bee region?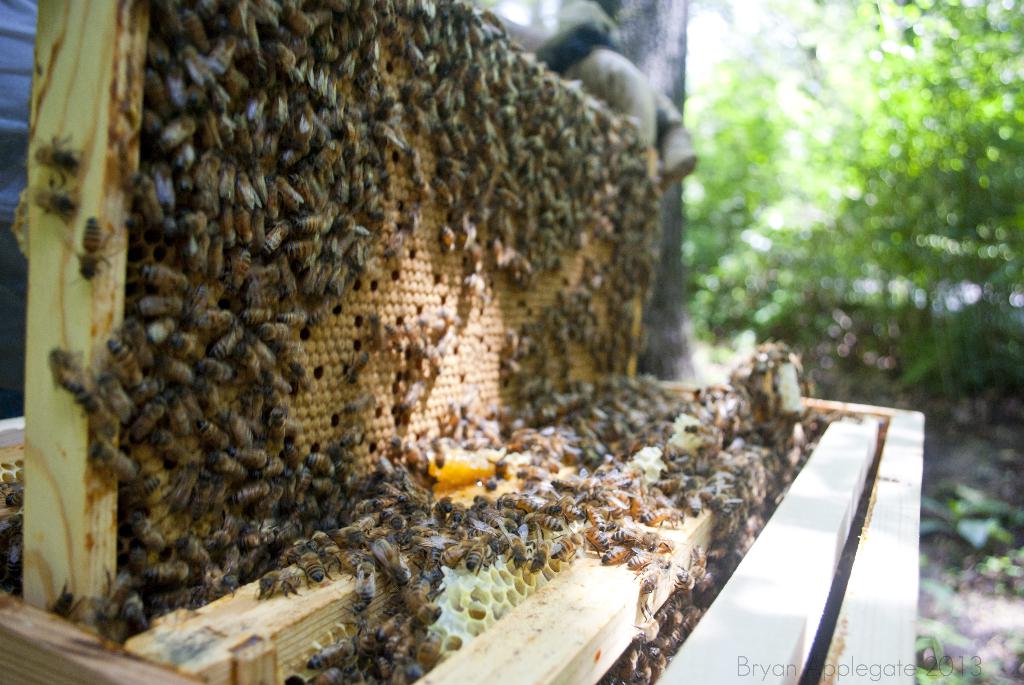
134/562/184/585
